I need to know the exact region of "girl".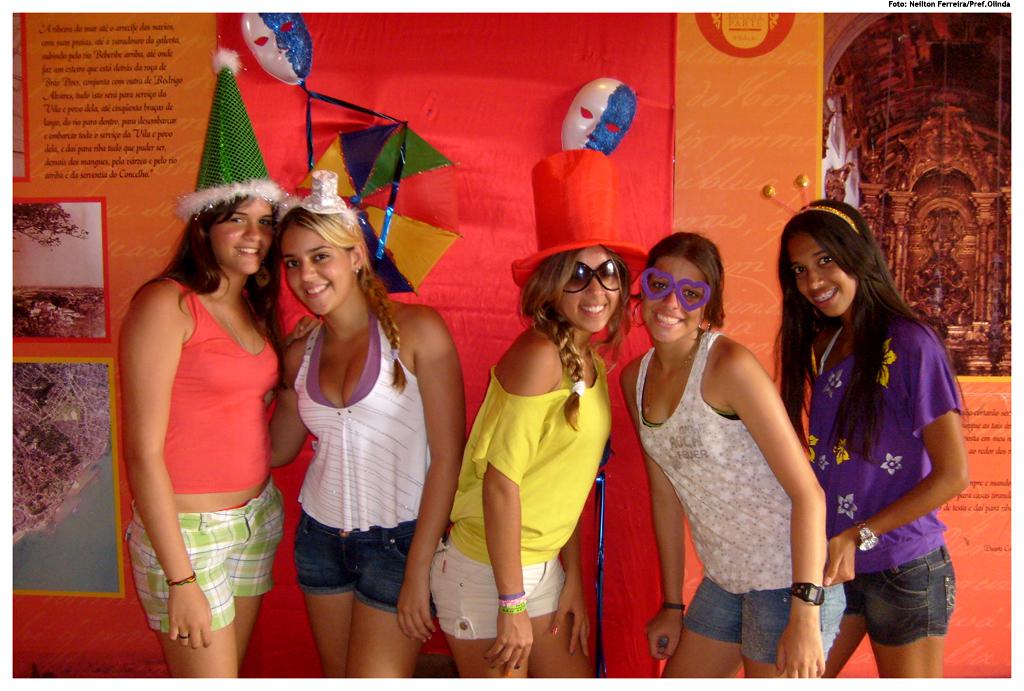
Region: (267, 171, 467, 684).
